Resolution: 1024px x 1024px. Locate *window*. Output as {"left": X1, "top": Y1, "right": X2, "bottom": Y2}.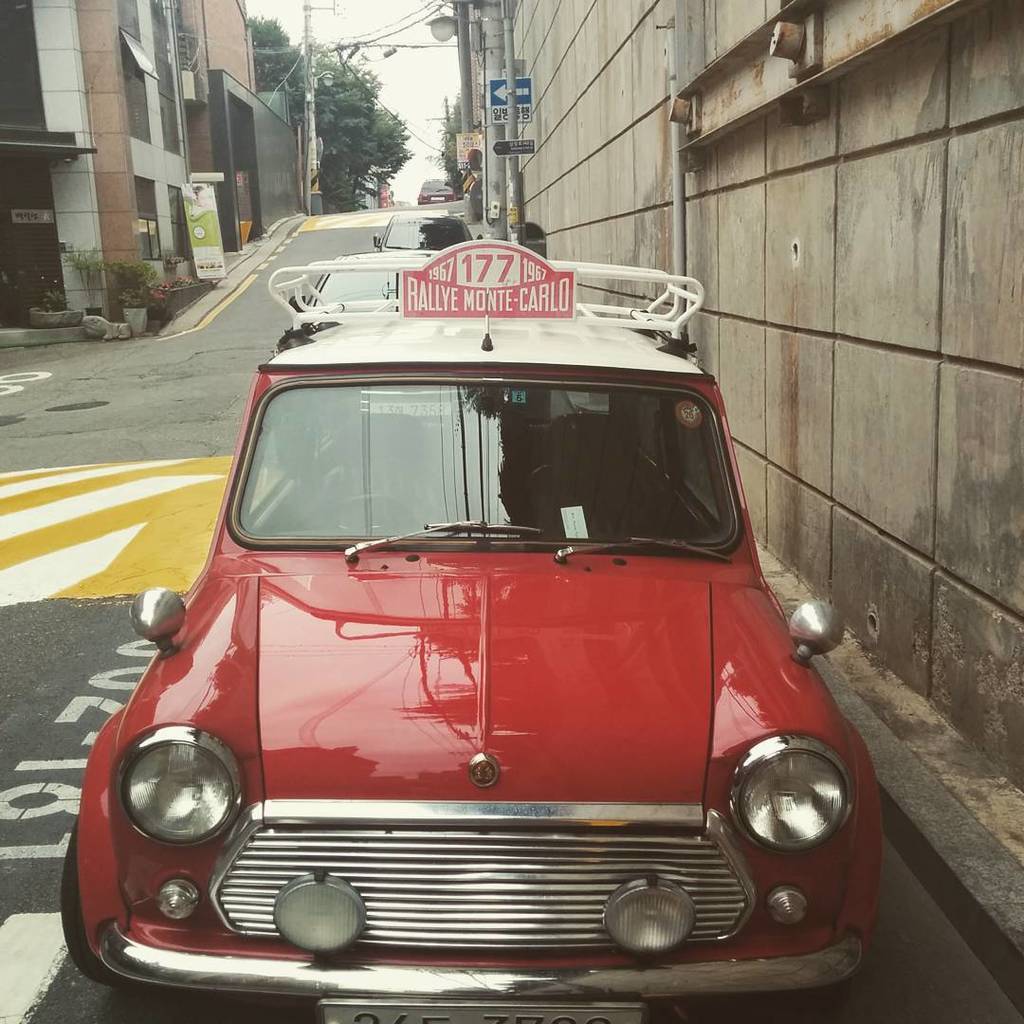
{"left": 236, "top": 384, "right": 744, "bottom": 541}.
